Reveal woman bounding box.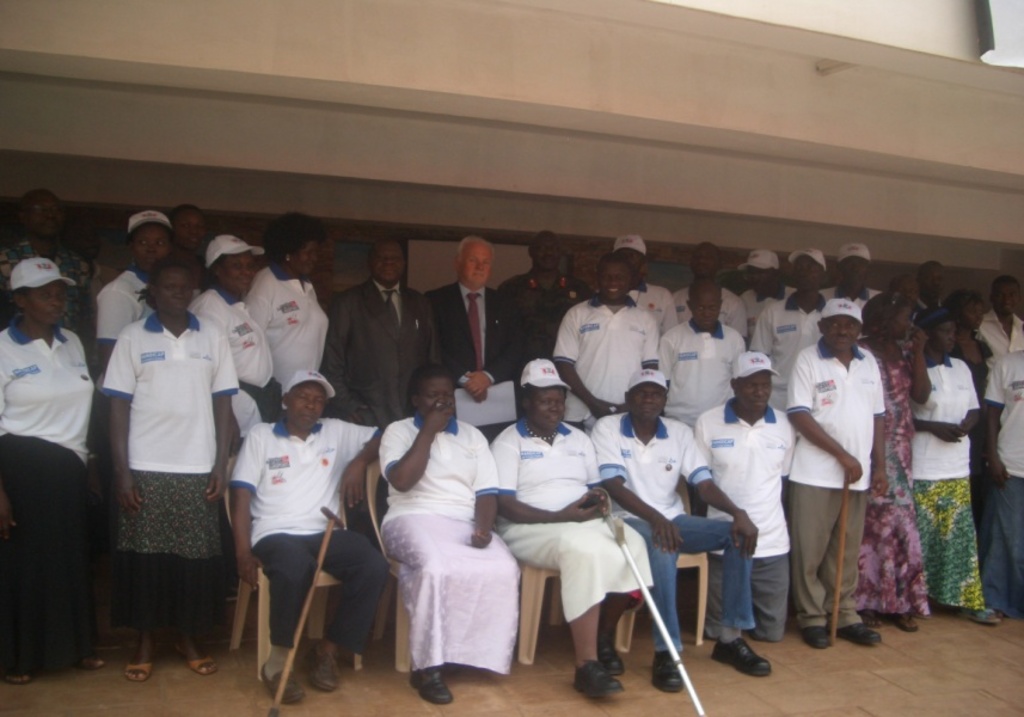
Revealed: (x1=93, y1=209, x2=177, y2=405).
